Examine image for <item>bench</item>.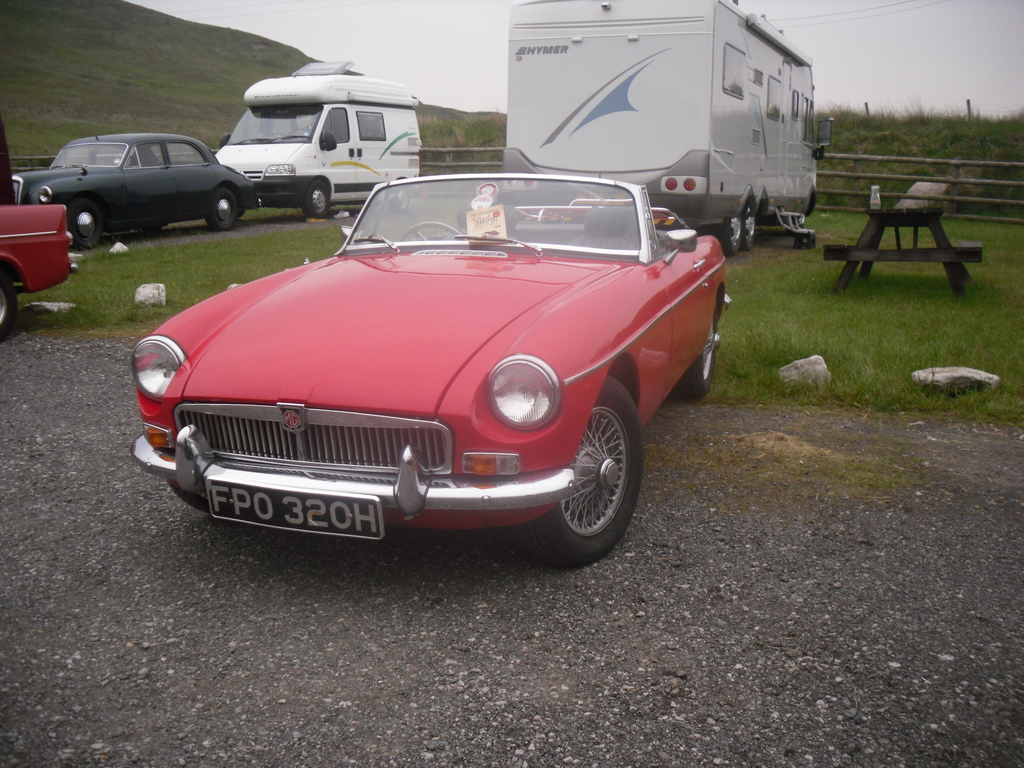
Examination result: <region>824, 206, 979, 297</region>.
